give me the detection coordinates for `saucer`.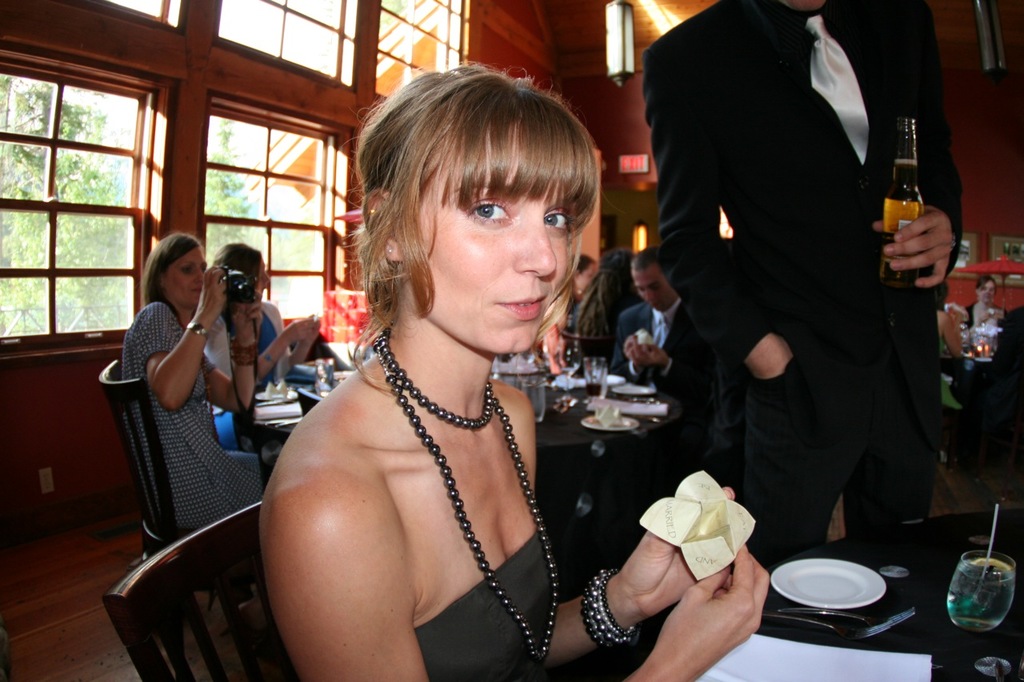
x1=771 y1=552 x2=885 y2=608.
